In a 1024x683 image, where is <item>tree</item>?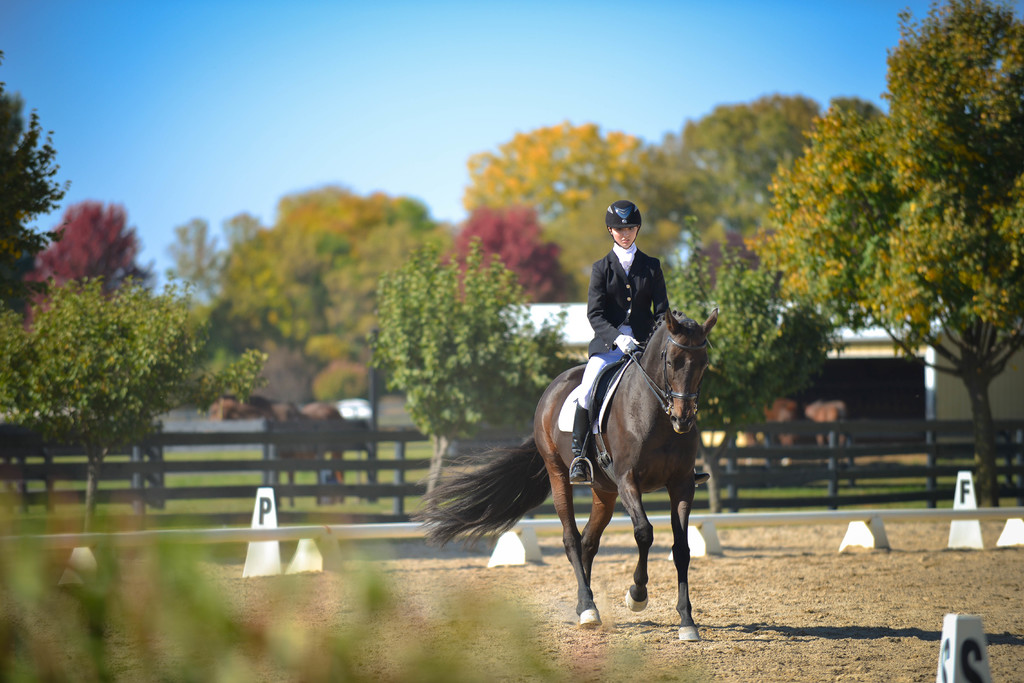
BBox(10, 270, 278, 531).
